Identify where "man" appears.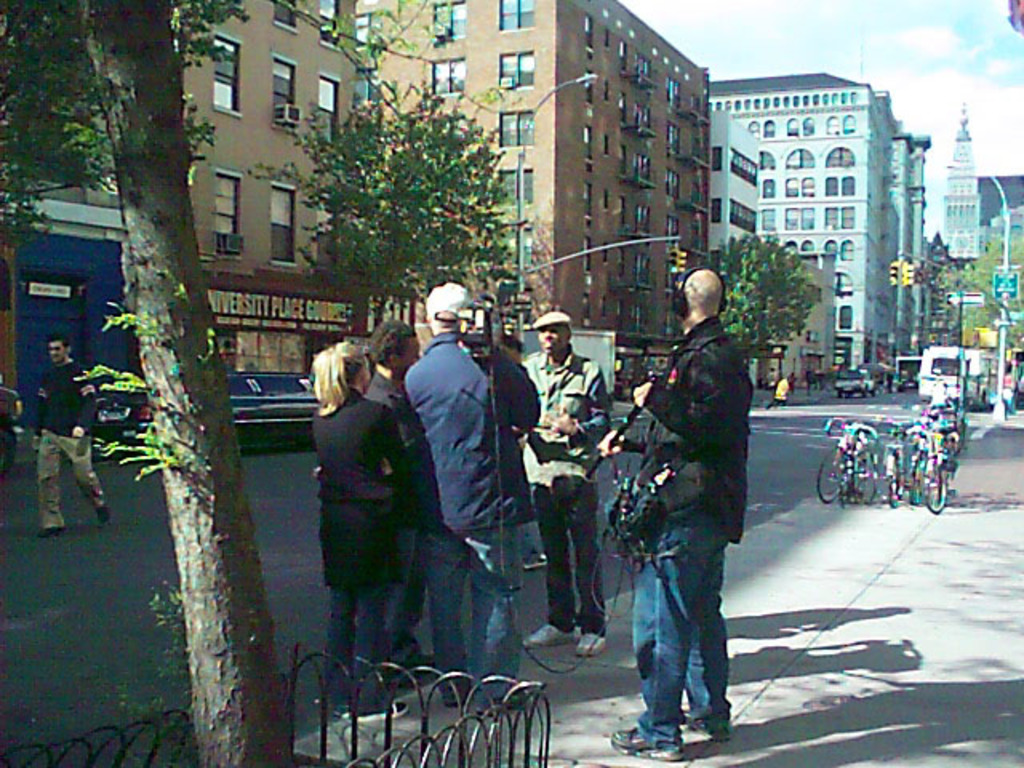
Appears at (x1=610, y1=261, x2=765, y2=760).
